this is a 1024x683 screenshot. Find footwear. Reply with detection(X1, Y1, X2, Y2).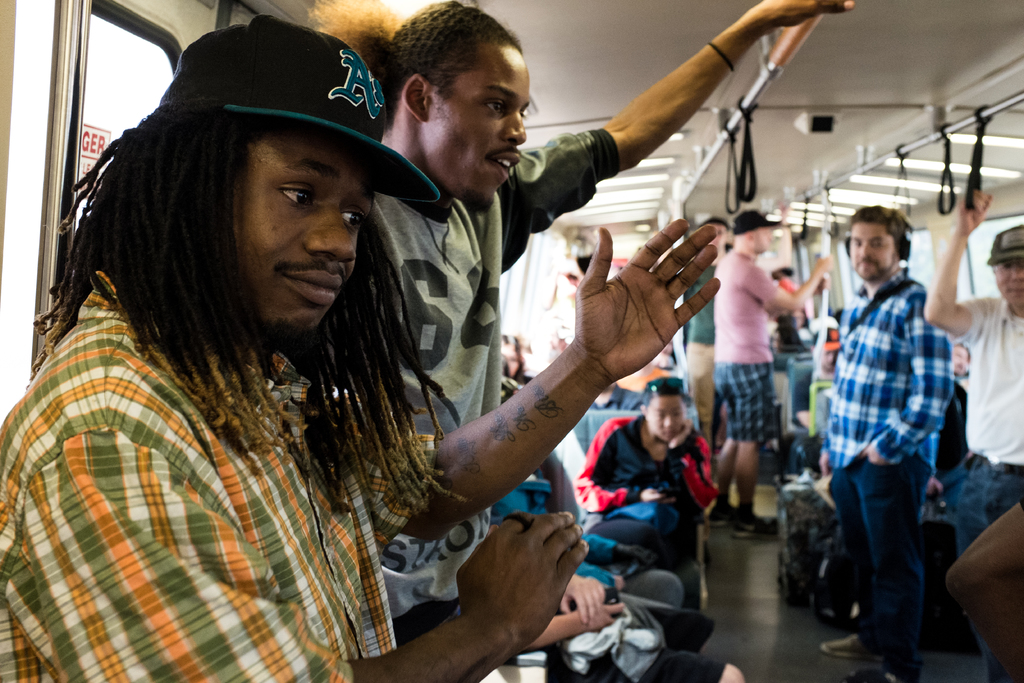
detection(847, 667, 895, 682).
